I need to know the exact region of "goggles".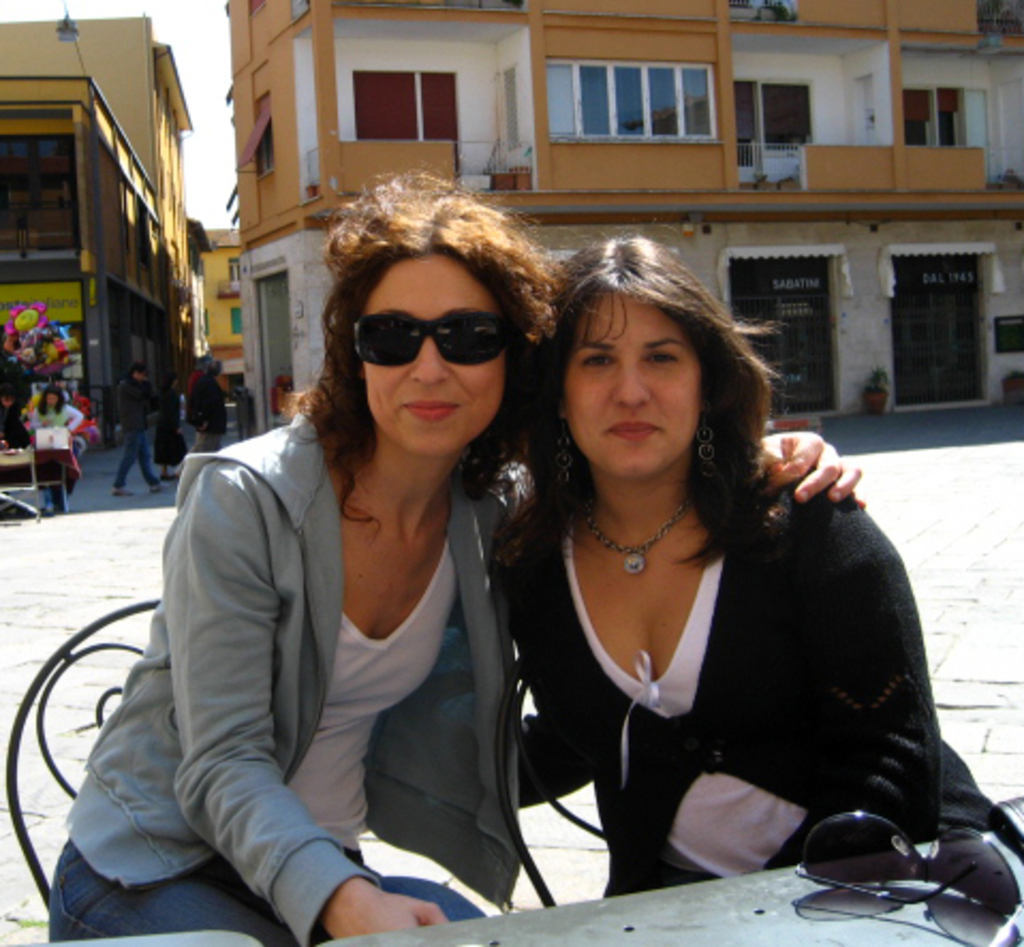
Region: left=353, top=299, right=530, bottom=374.
